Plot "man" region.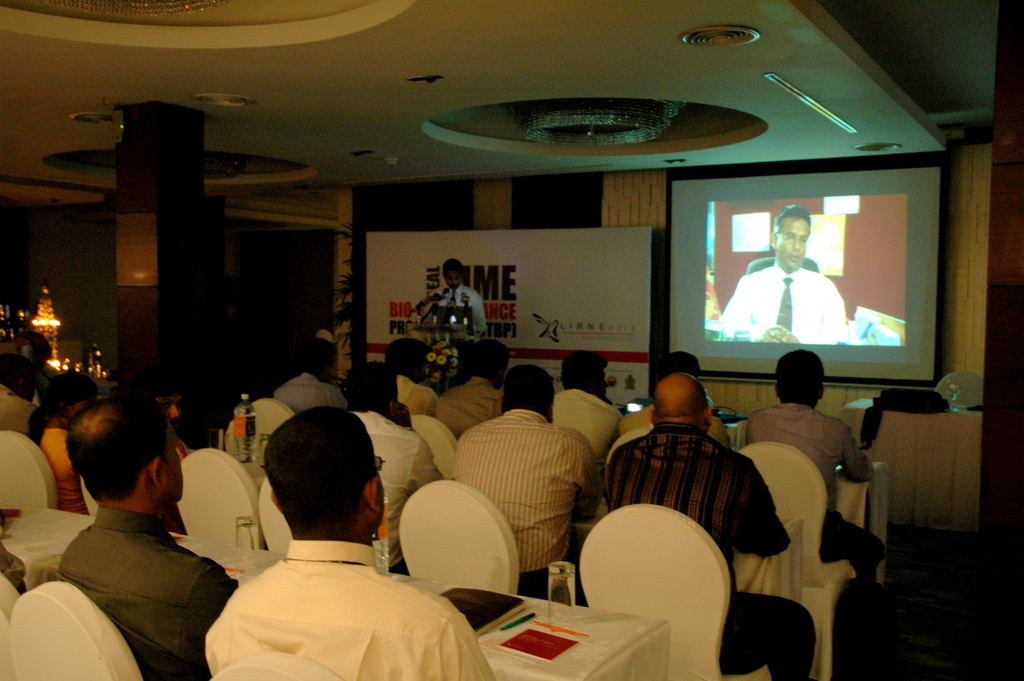
Plotted at x1=8, y1=332, x2=58, y2=370.
